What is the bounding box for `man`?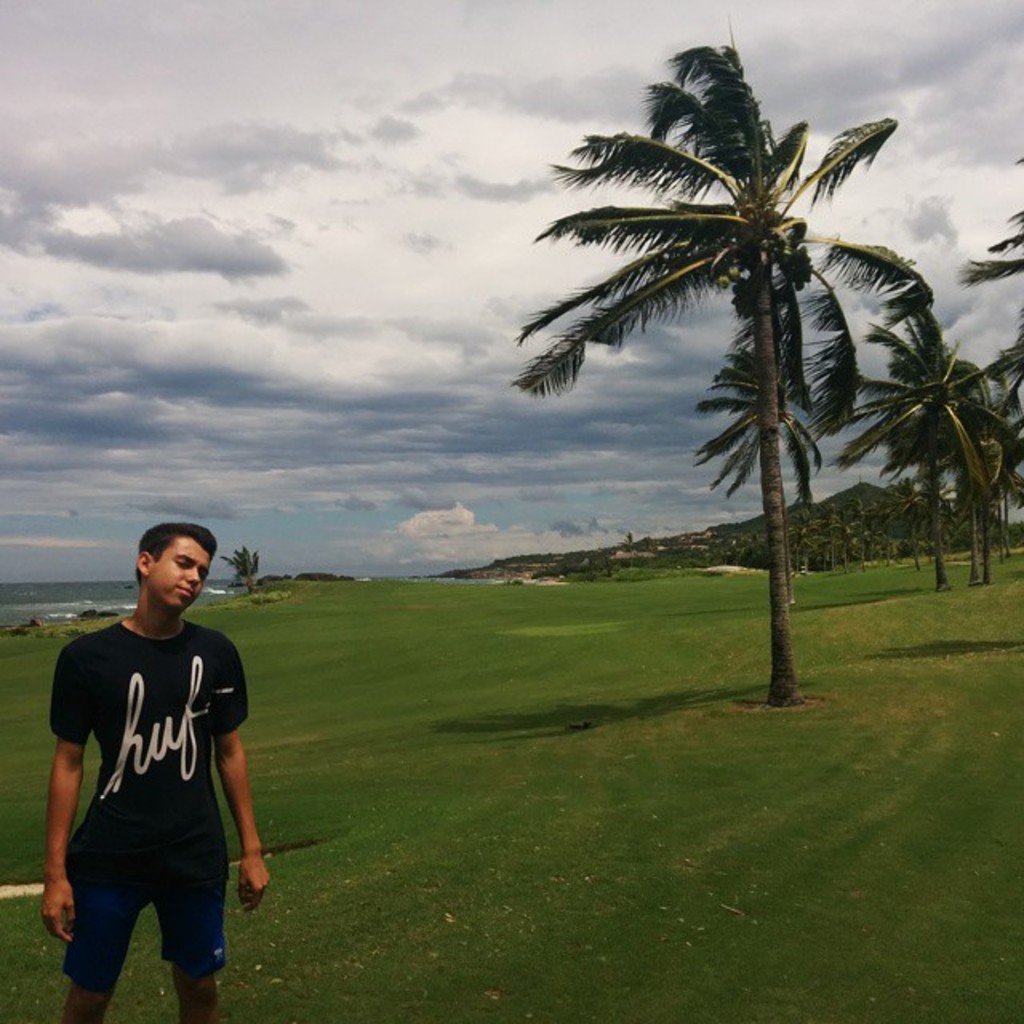
locate(30, 525, 270, 1011).
